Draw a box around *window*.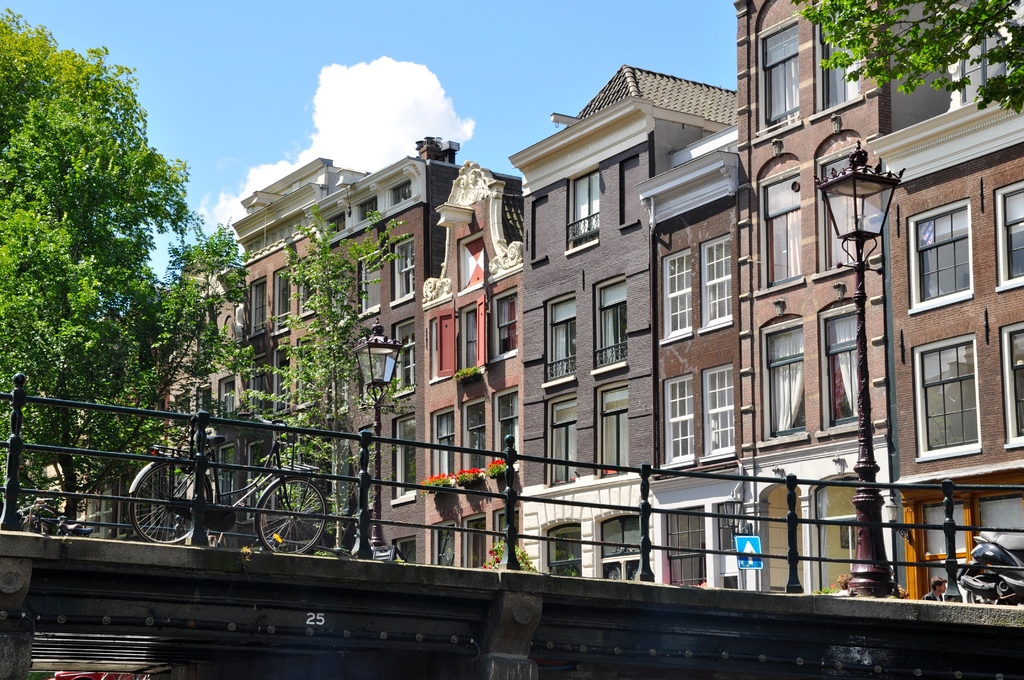
region(493, 289, 516, 364).
